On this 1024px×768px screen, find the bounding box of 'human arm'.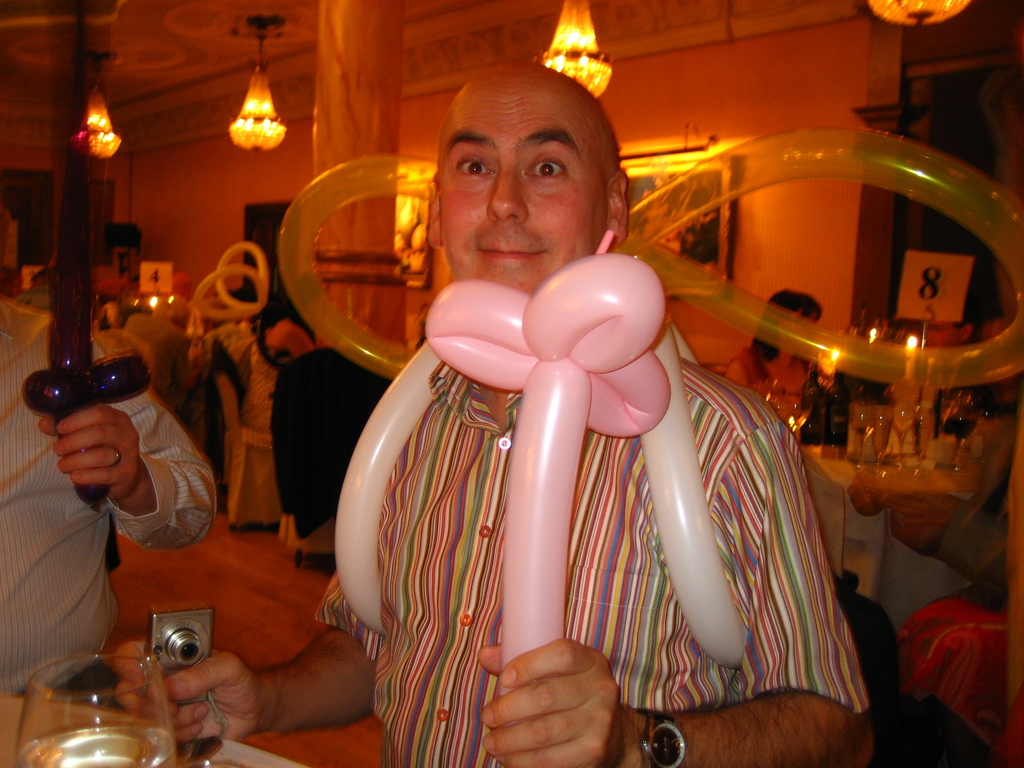
Bounding box: rect(117, 574, 382, 743).
